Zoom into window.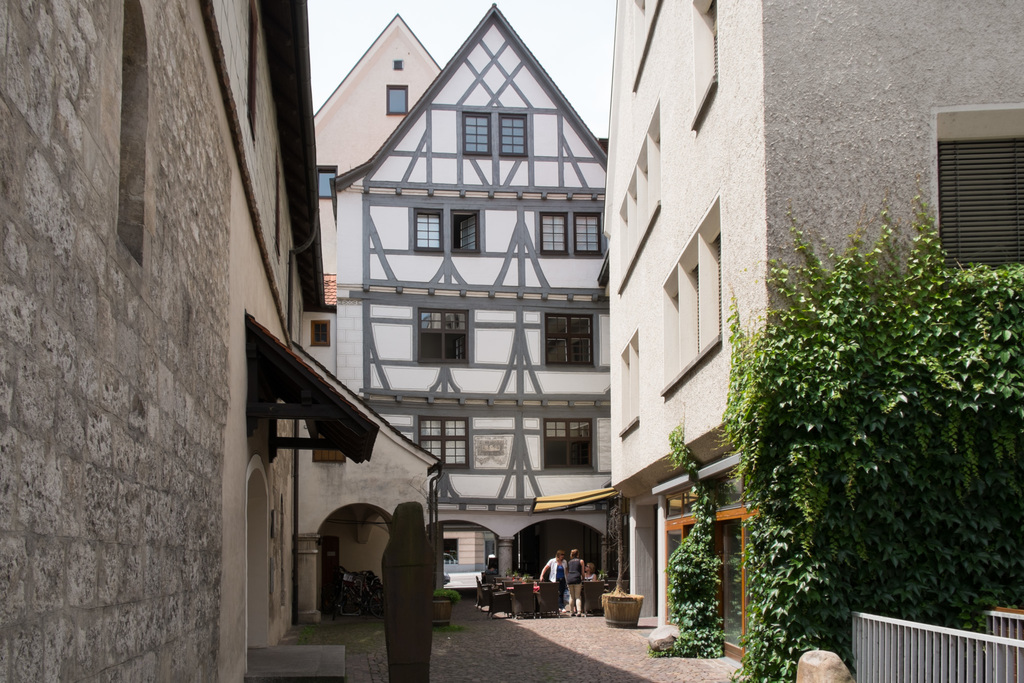
Zoom target: [458, 114, 492, 158].
